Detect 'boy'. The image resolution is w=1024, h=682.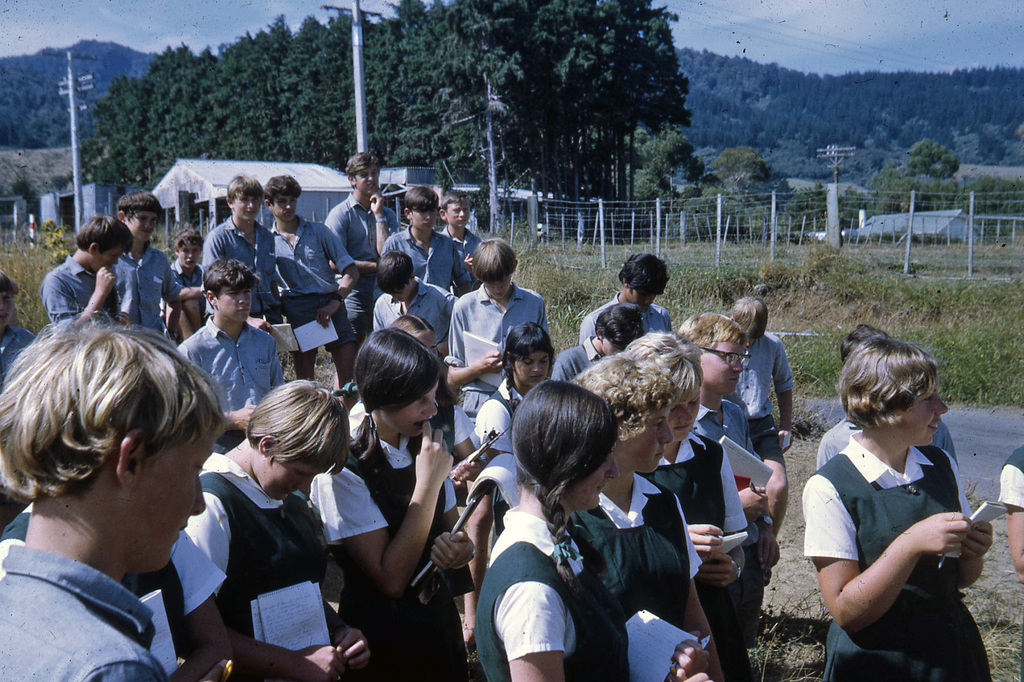
[x1=318, y1=150, x2=406, y2=382].
